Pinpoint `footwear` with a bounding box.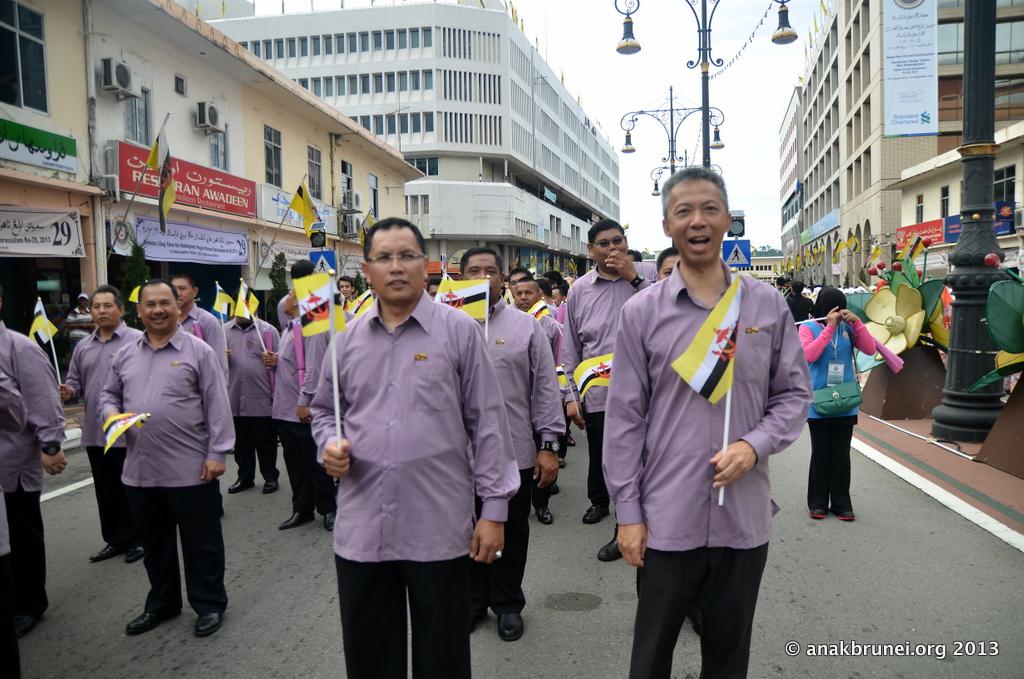
BBox(556, 458, 566, 470).
